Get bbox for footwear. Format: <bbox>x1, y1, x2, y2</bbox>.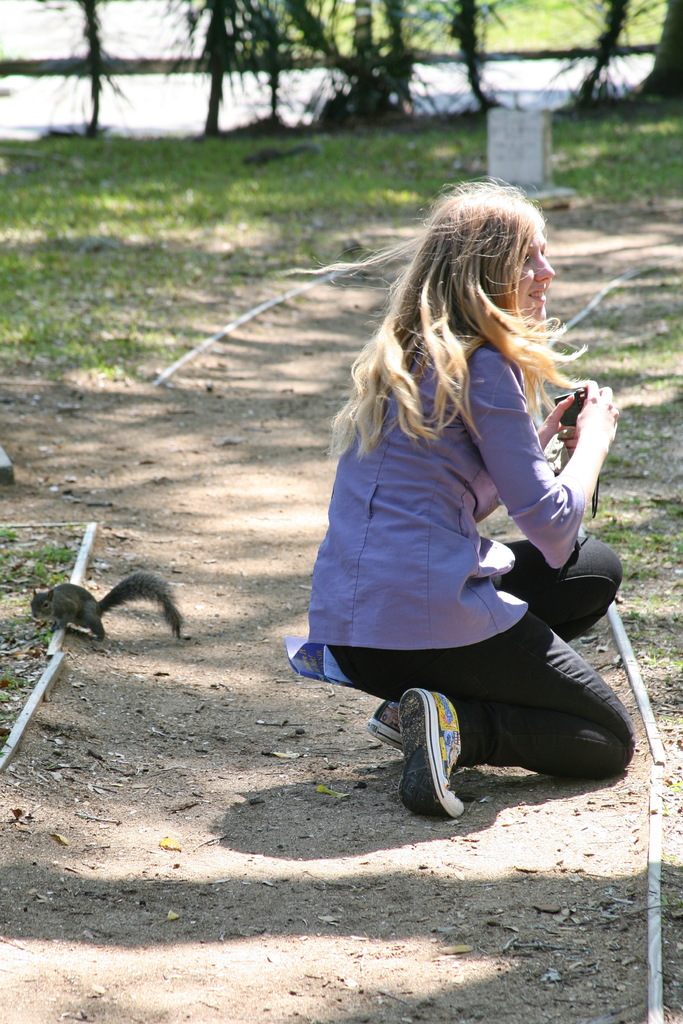
<bbox>402, 703, 479, 822</bbox>.
